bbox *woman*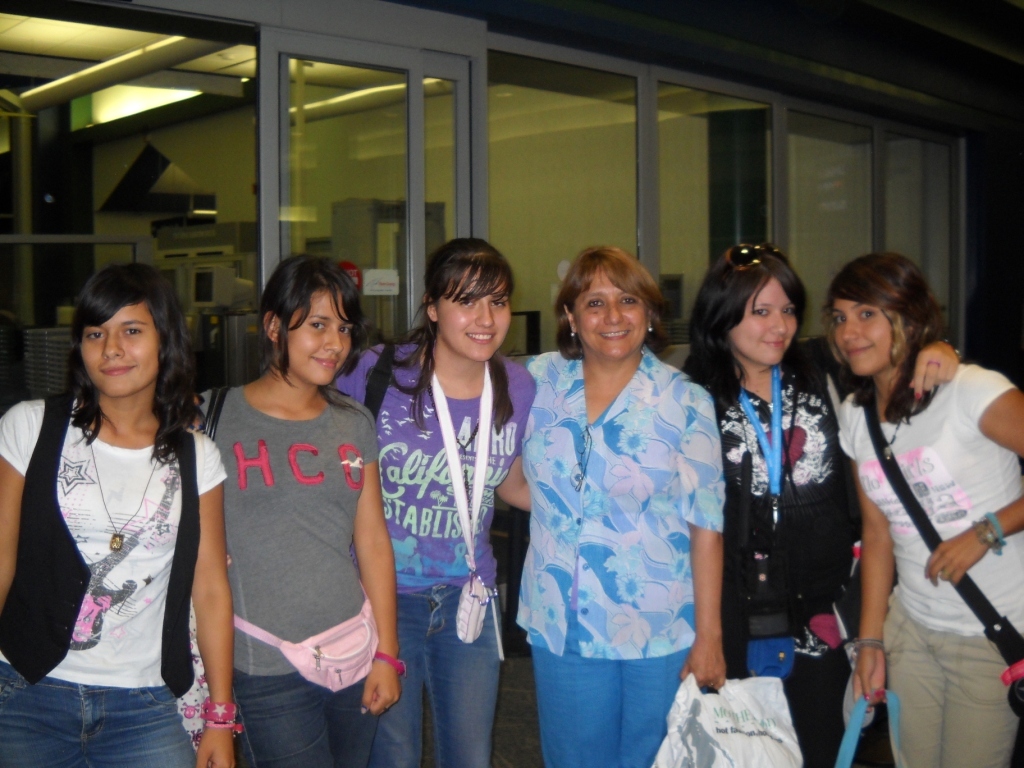
<region>0, 262, 245, 767</region>
